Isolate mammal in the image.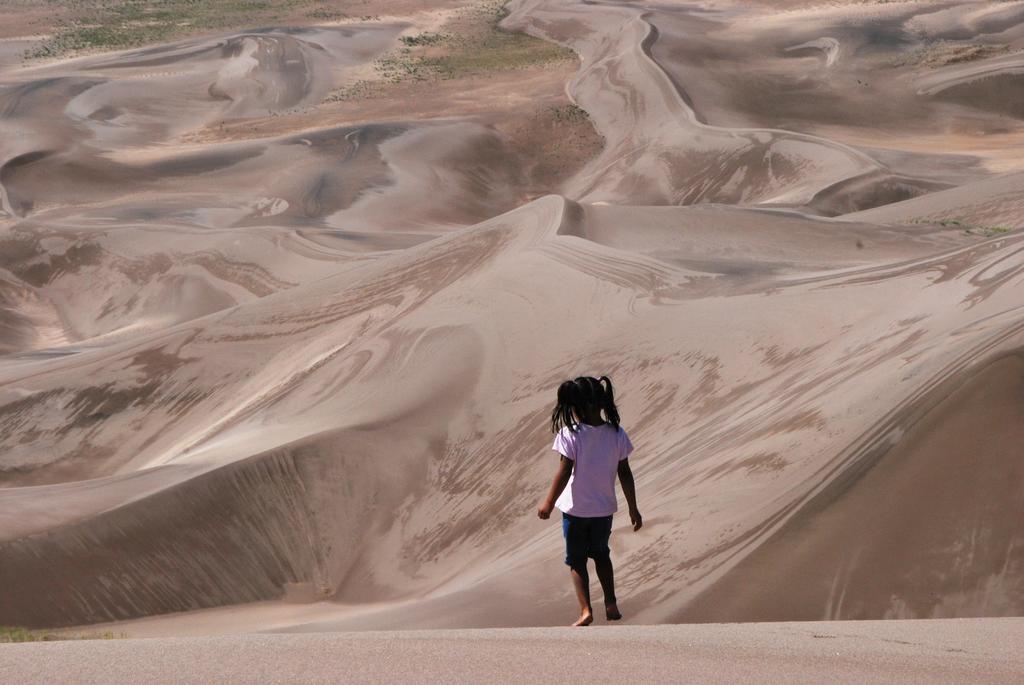
Isolated region: bbox=(545, 374, 649, 615).
